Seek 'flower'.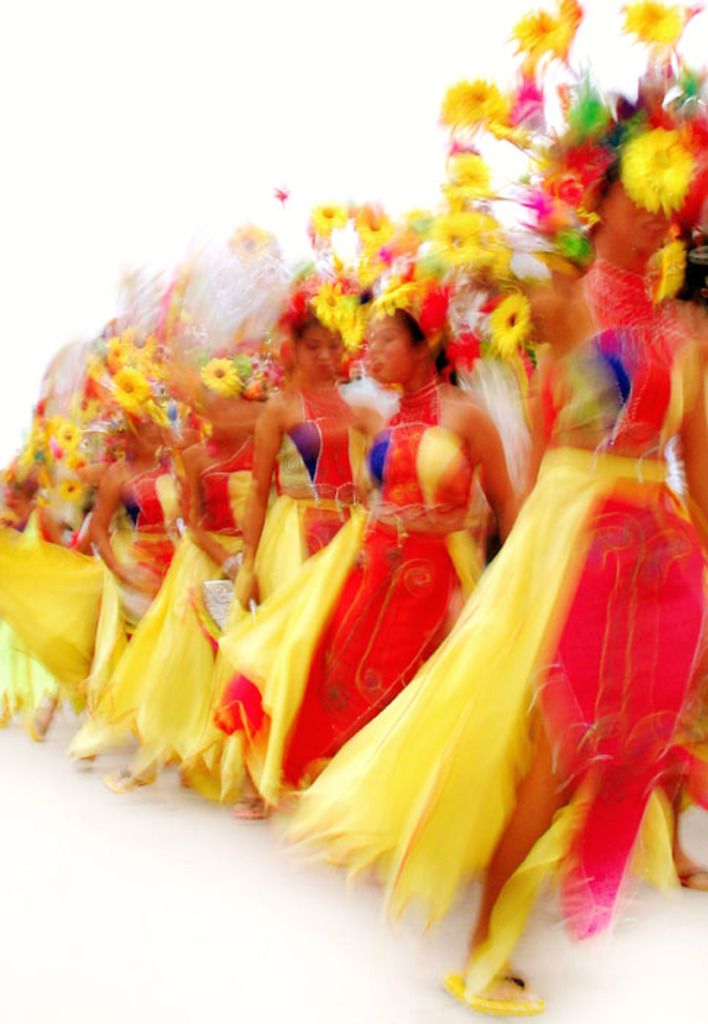
bbox=[66, 455, 83, 475].
